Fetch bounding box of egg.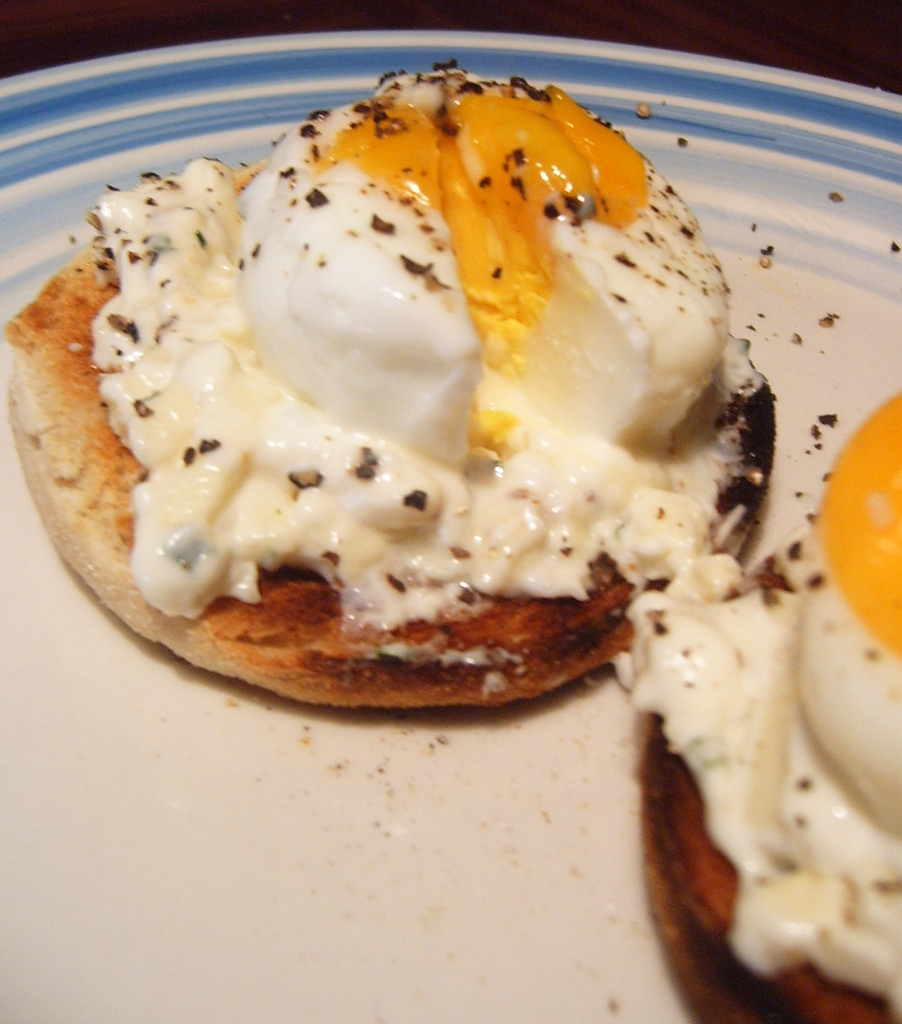
Bbox: 88, 62, 754, 629.
